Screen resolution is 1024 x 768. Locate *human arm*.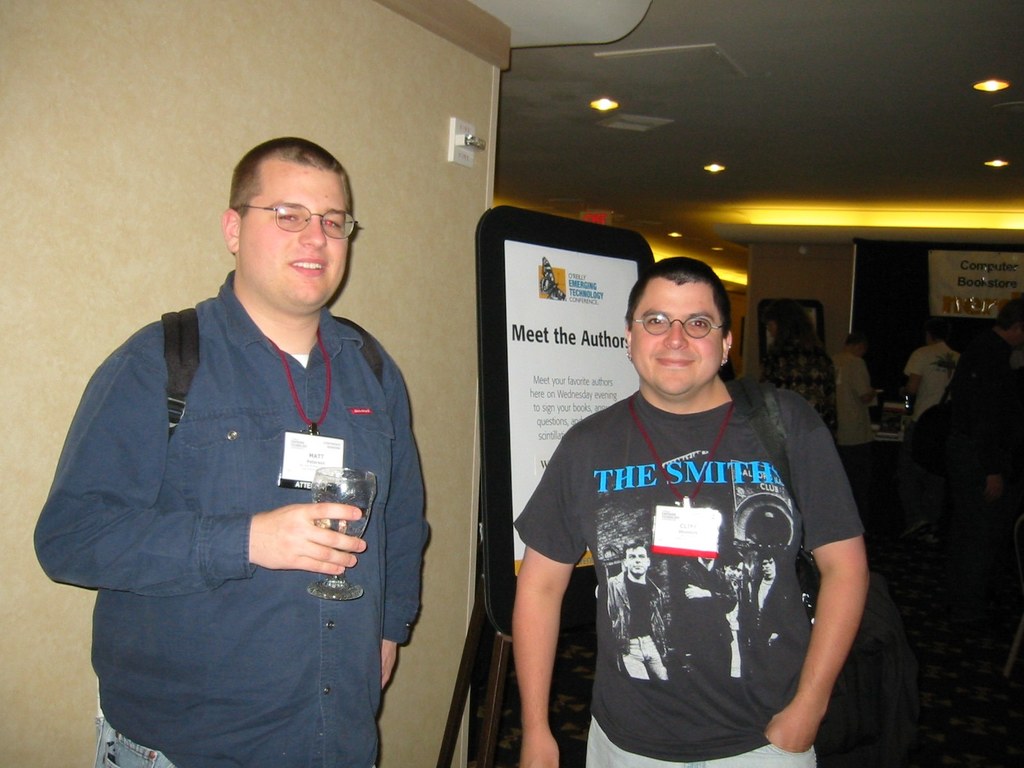
{"x1": 28, "y1": 339, "x2": 371, "y2": 599}.
